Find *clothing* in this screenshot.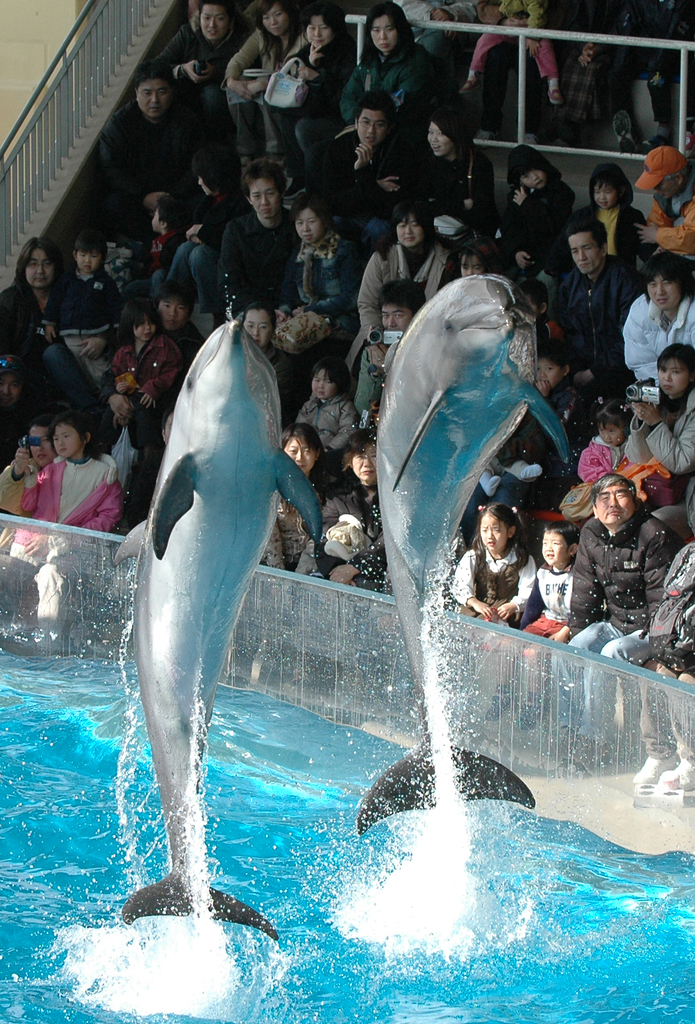
The bounding box for *clothing* is box=[340, 43, 438, 122].
